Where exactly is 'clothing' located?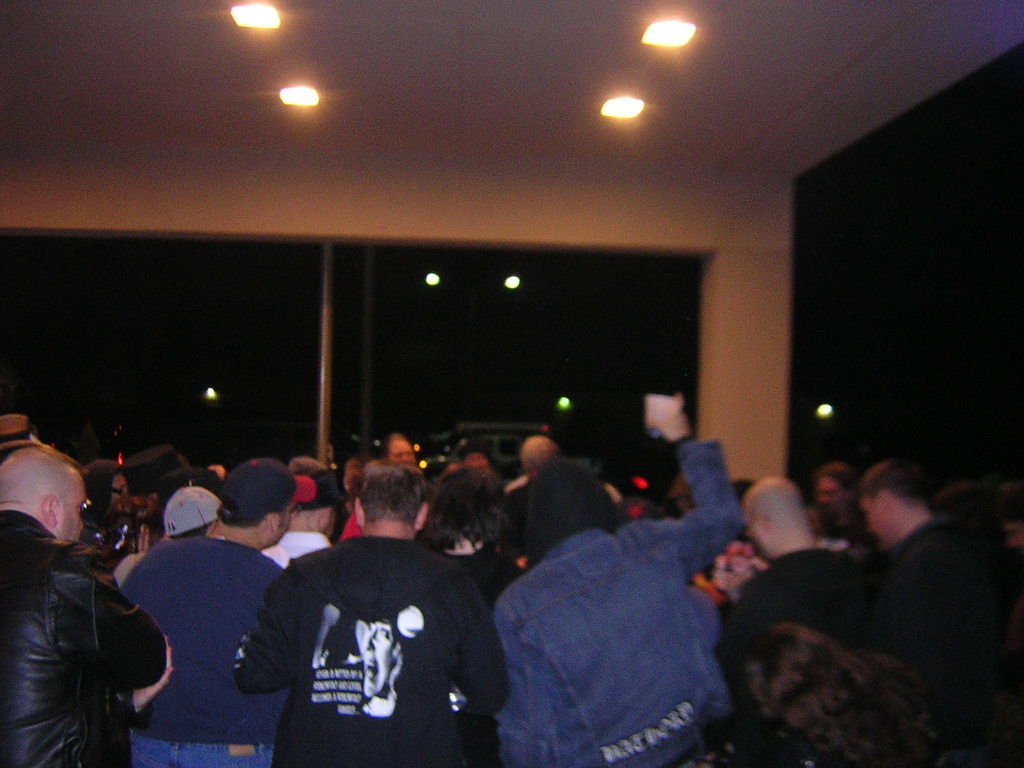
Its bounding box is <region>220, 534, 540, 767</region>.
